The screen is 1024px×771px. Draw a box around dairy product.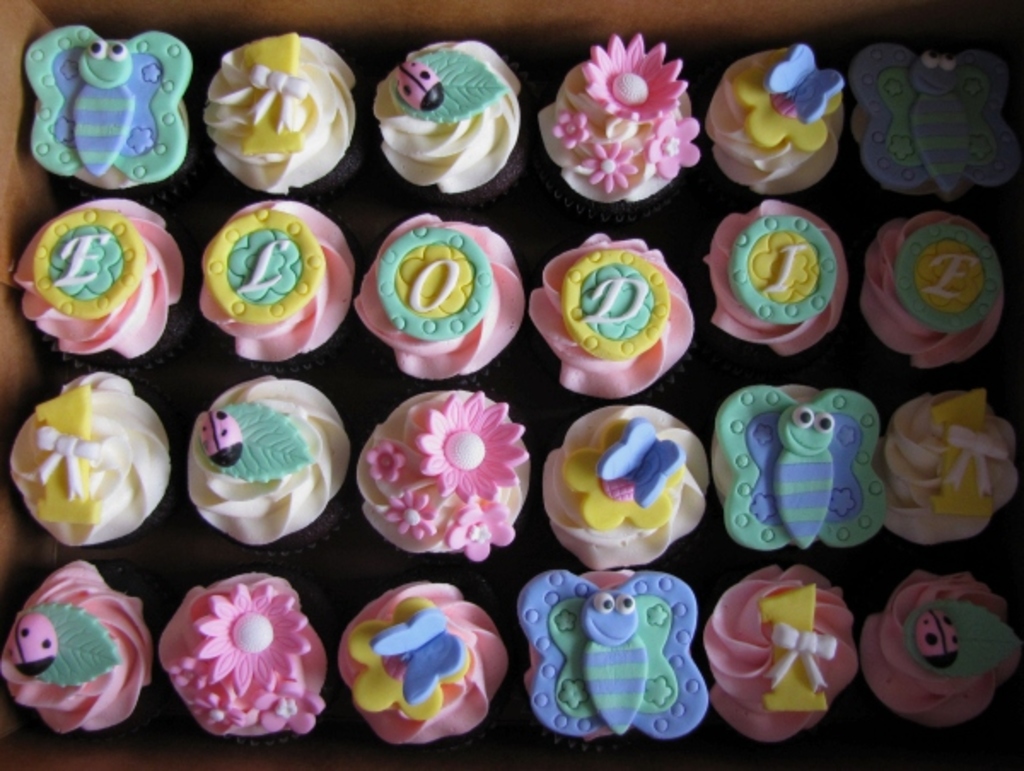
{"left": 212, "top": 36, "right": 364, "bottom": 196}.
